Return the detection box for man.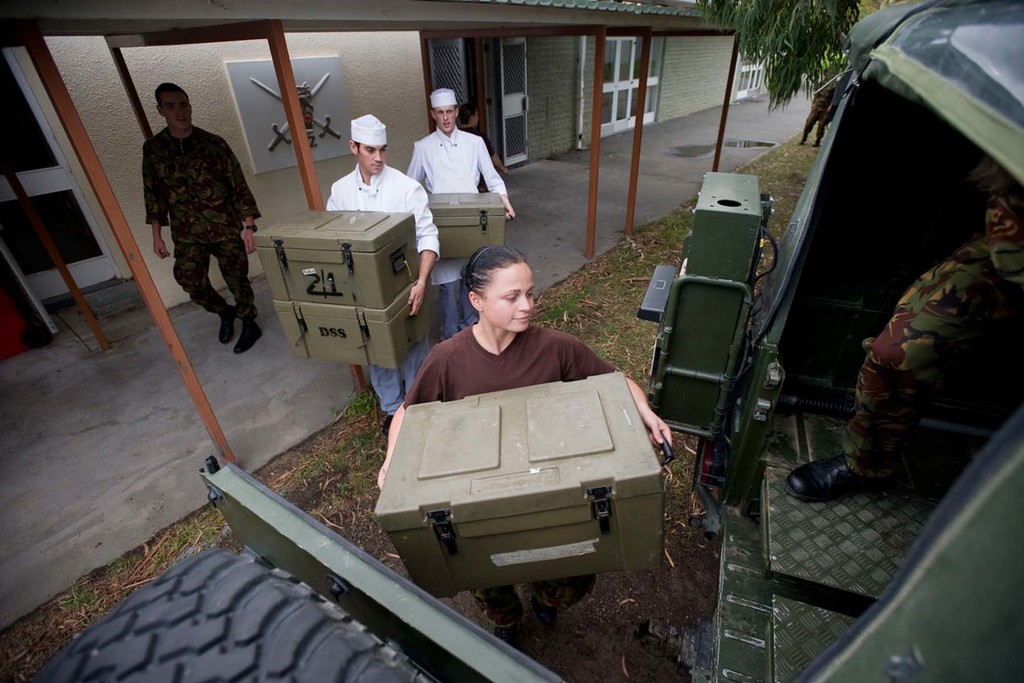
406/90/513/357.
